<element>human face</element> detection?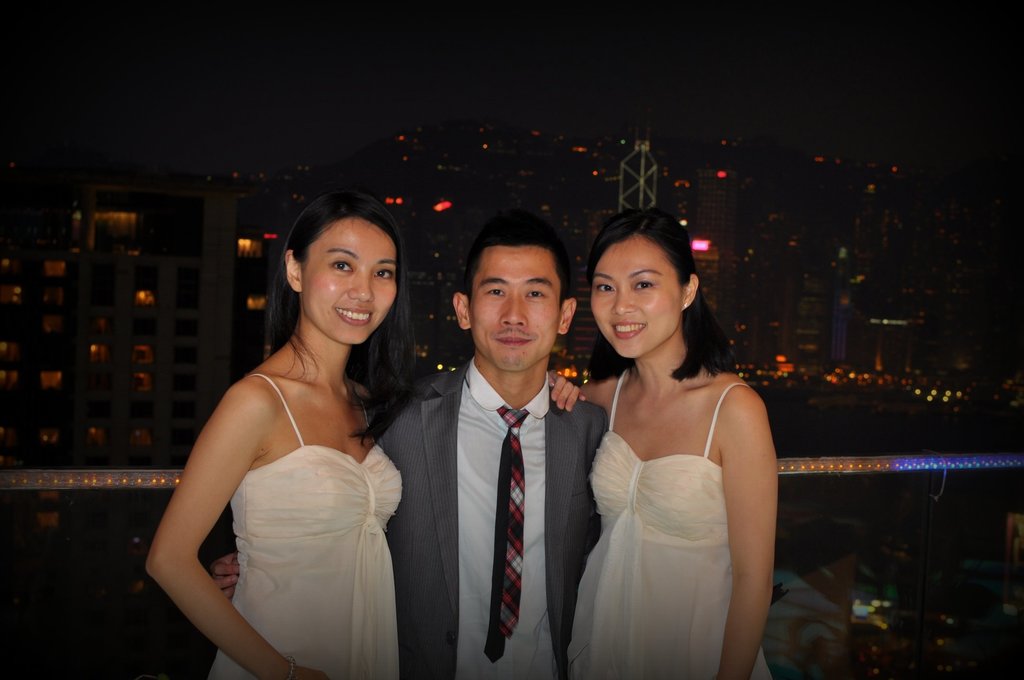
bbox=(588, 234, 684, 360)
